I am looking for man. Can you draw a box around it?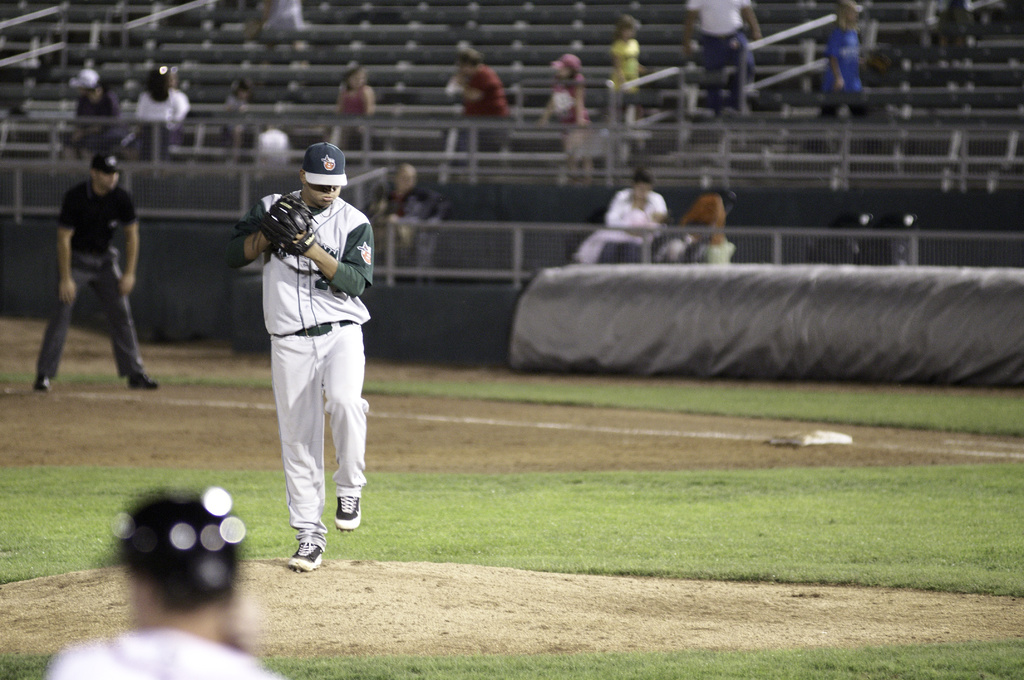
Sure, the bounding box is <region>817, 0, 873, 120</region>.
